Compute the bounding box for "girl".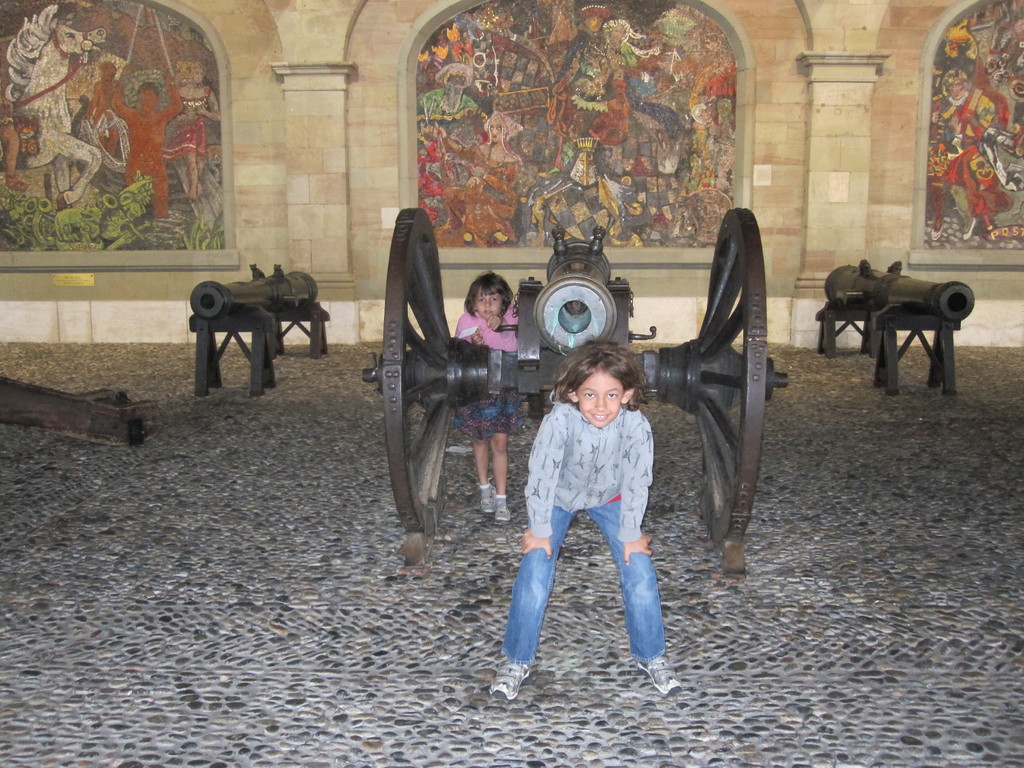
<bbox>484, 337, 684, 698</bbox>.
